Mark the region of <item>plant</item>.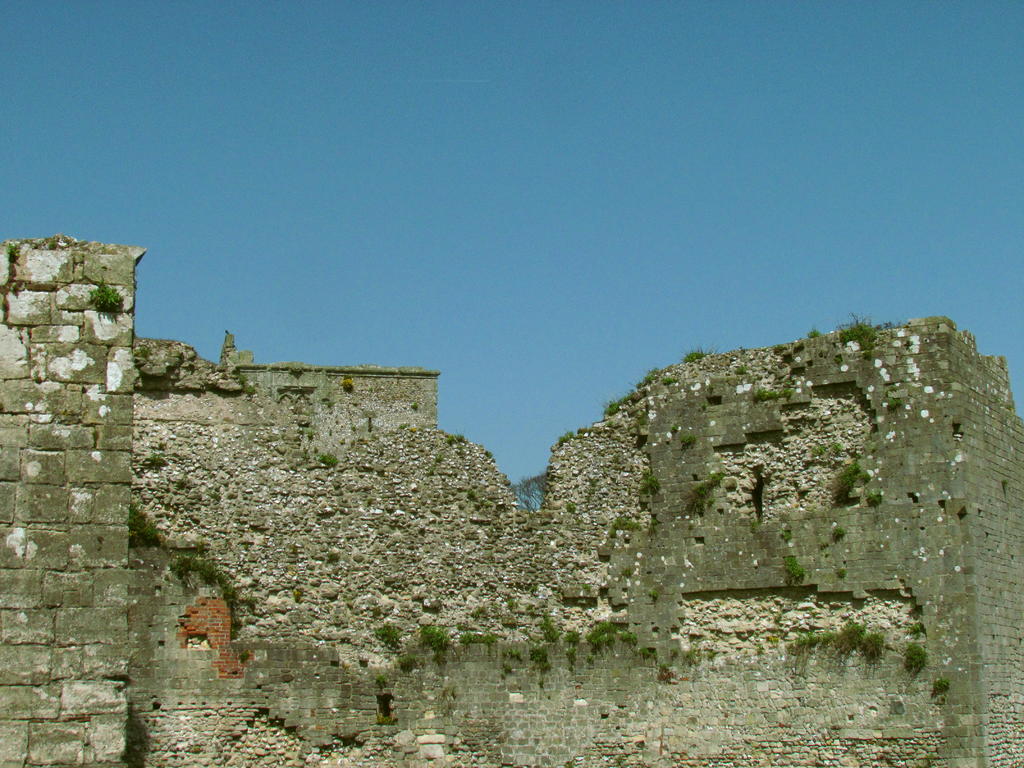
Region: locate(791, 623, 884, 664).
